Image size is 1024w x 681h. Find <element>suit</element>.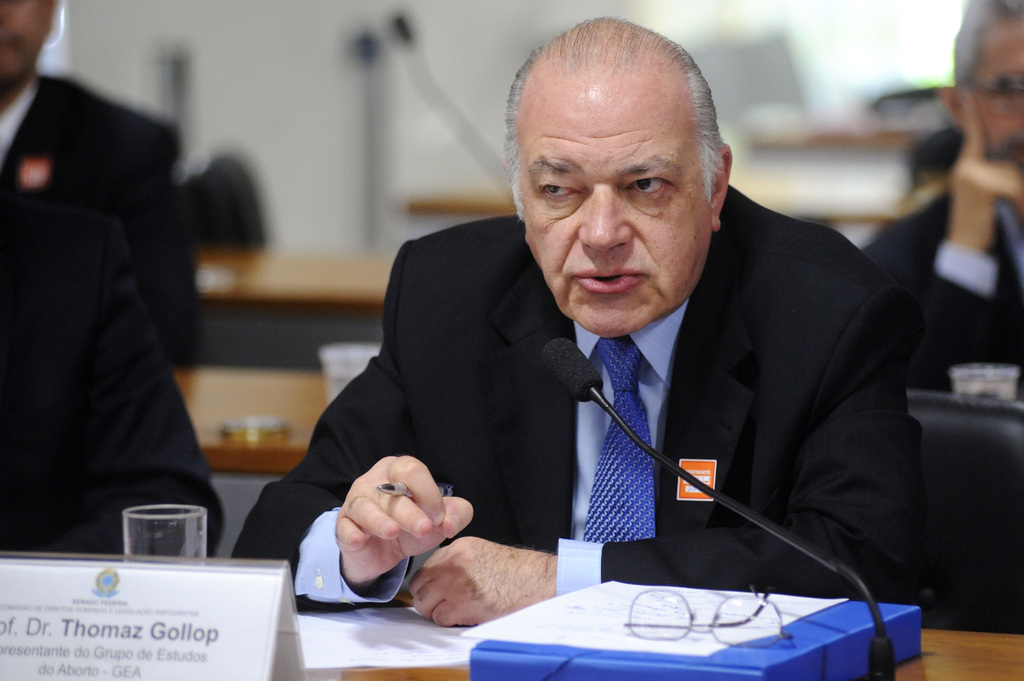
(left=308, top=195, right=902, bottom=607).
